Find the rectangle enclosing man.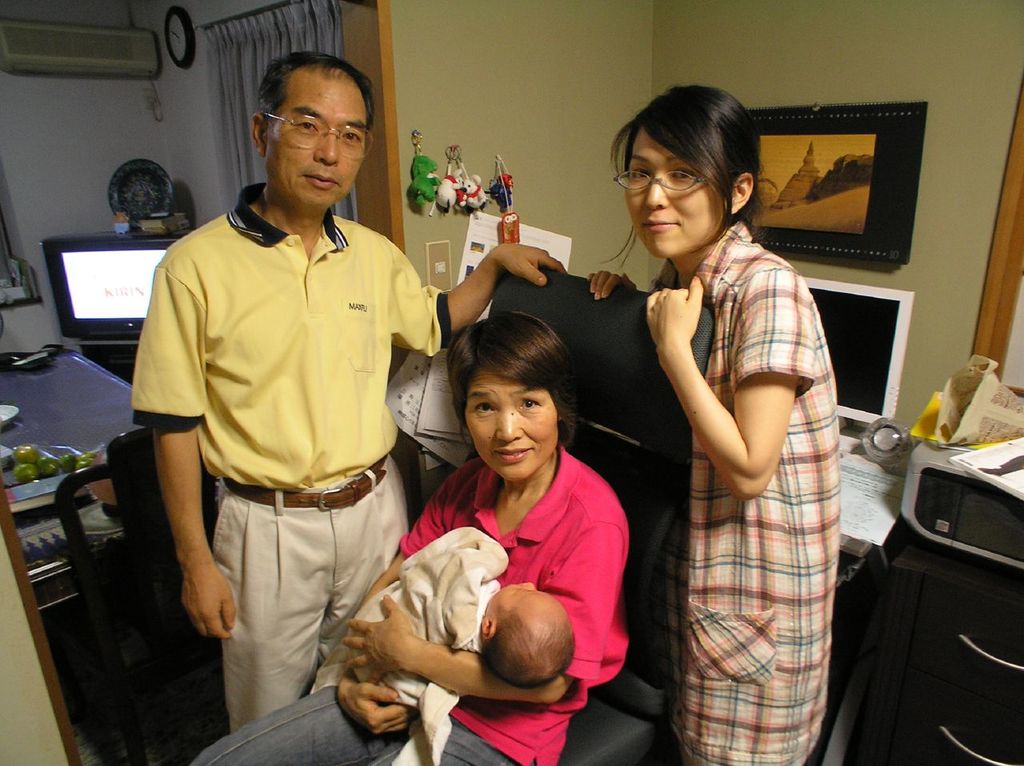
crop(129, 57, 446, 748).
